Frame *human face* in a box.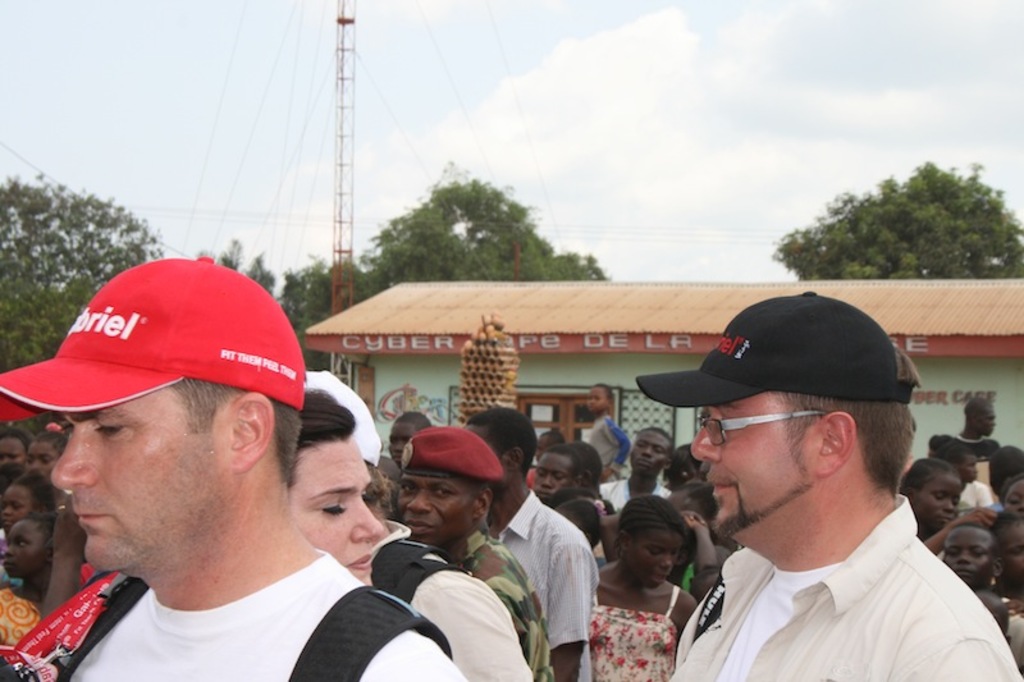
locate(28, 443, 55, 475).
